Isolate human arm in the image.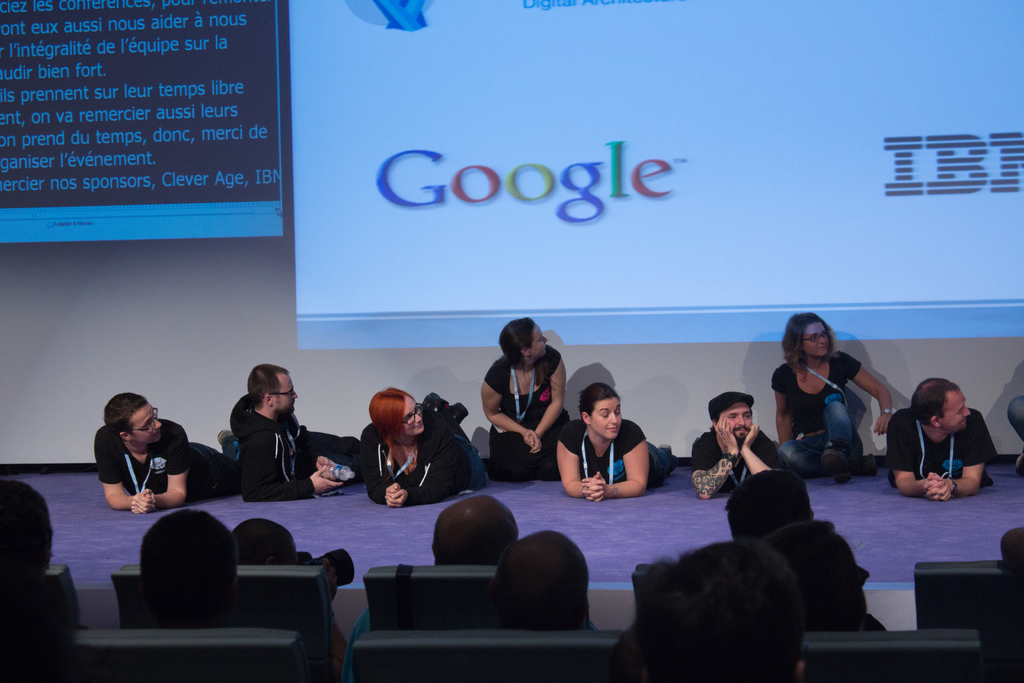
Isolated region: <box>240,431,340,500</box>.
